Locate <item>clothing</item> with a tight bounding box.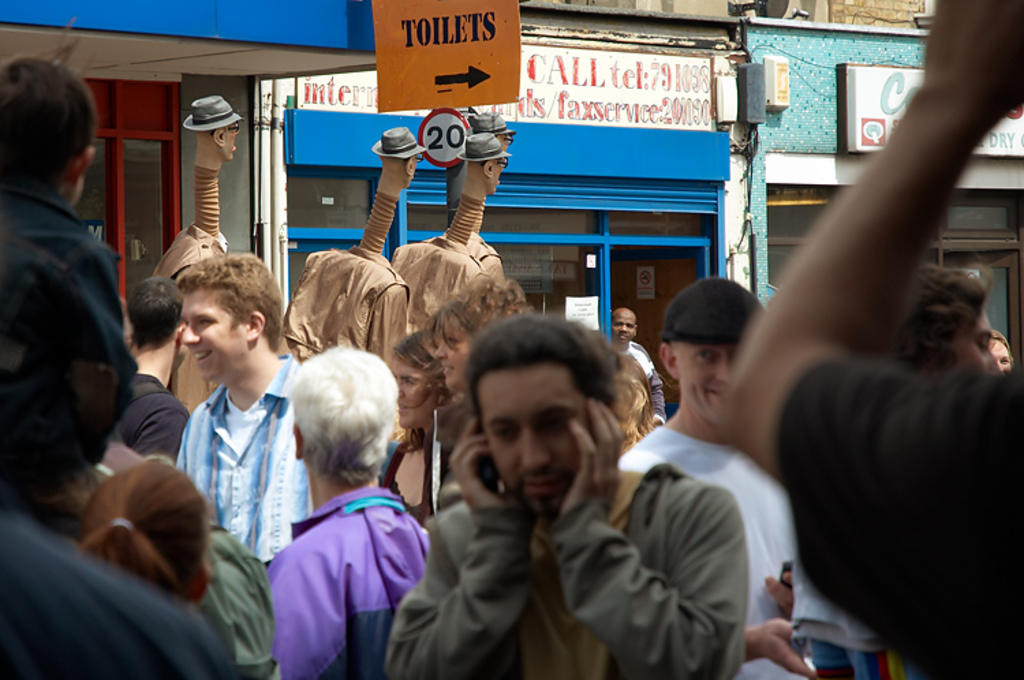
Rect(774, 355, 1023, 679).
